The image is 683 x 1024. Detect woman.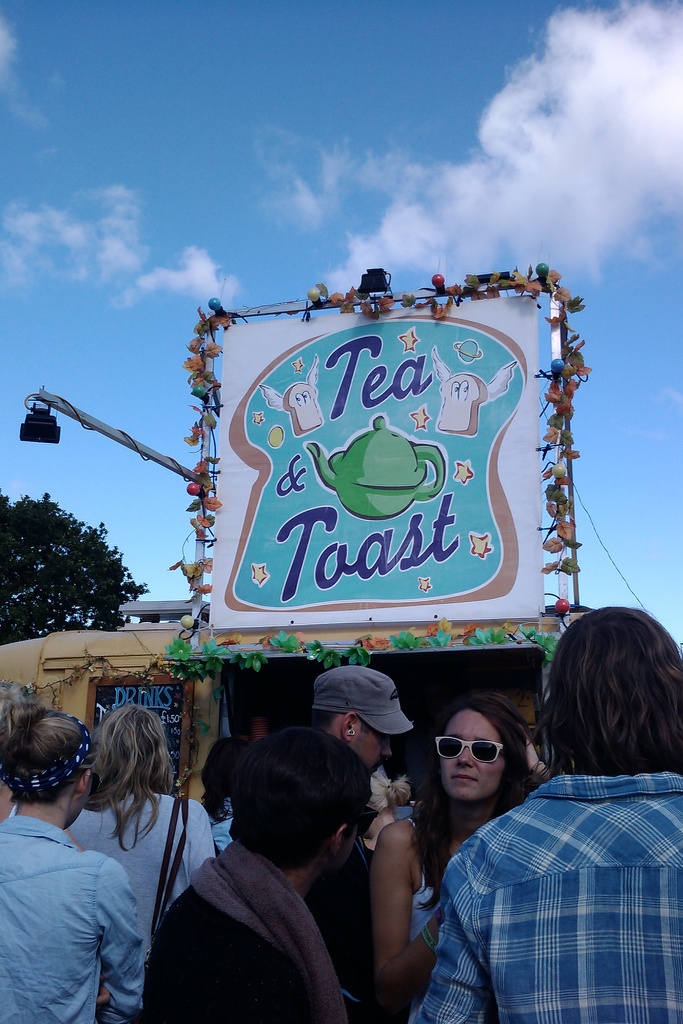
Detection: 367, 692, 538, 1016.
